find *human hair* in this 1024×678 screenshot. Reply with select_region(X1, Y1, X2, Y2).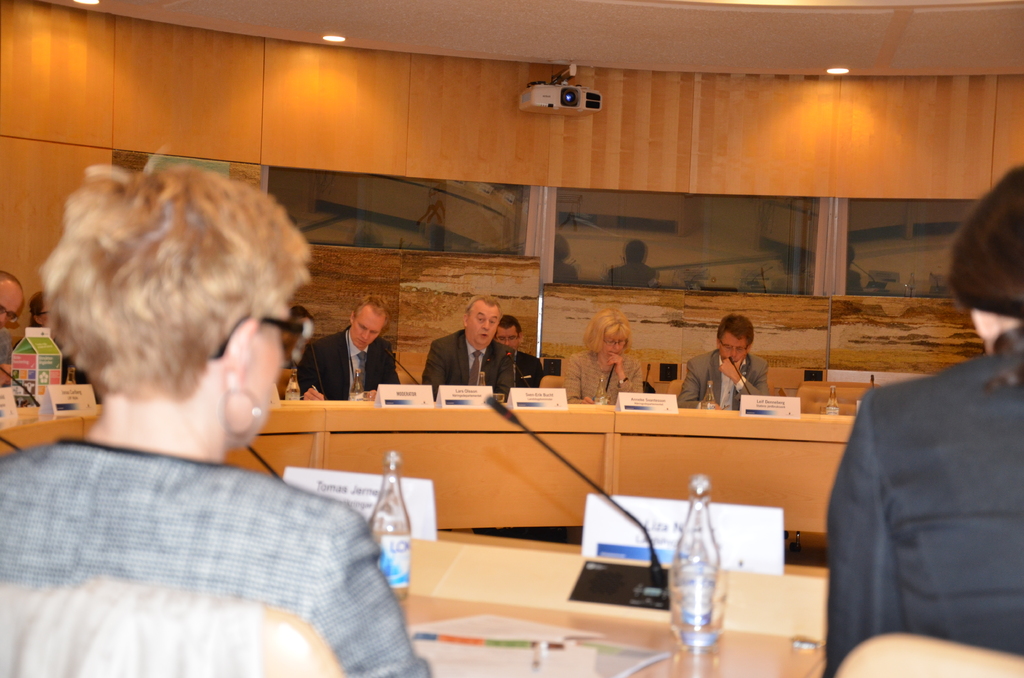
select_region(461, 295, 502, 316).
